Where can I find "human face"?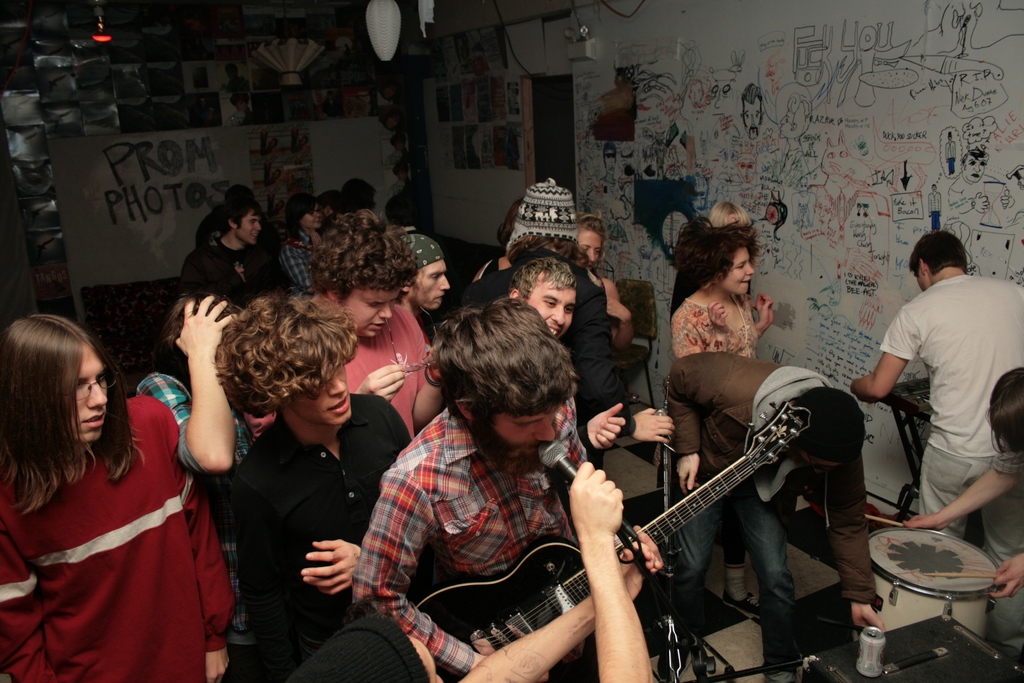
You can find it at detection(241, 210, 261, 248).
